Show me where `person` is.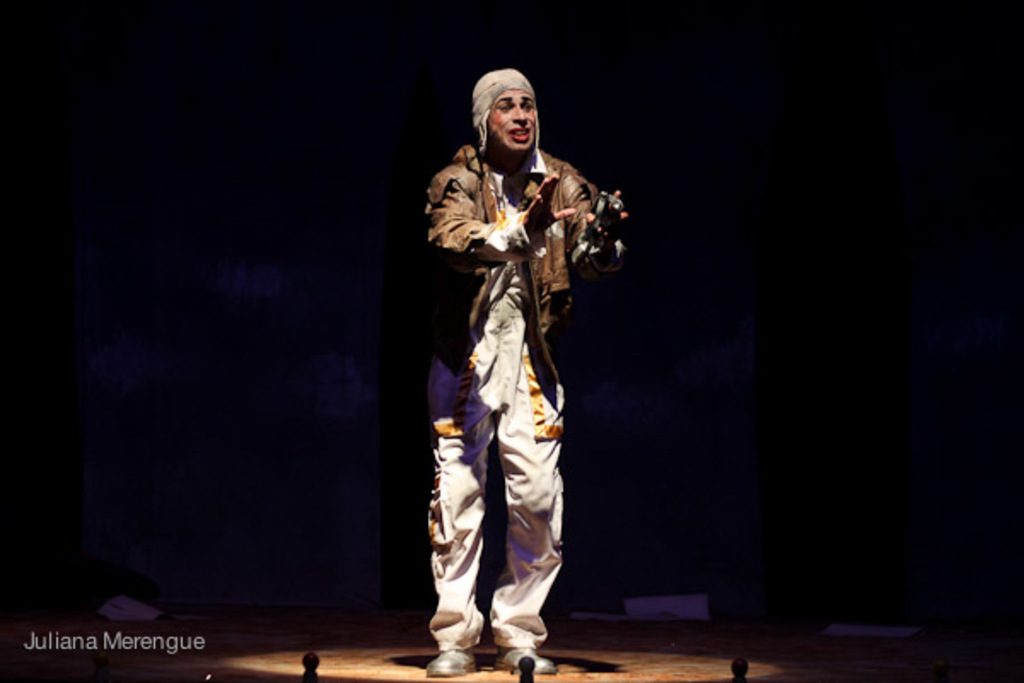
`person` is at bbox(420, 89, 616, 682).
